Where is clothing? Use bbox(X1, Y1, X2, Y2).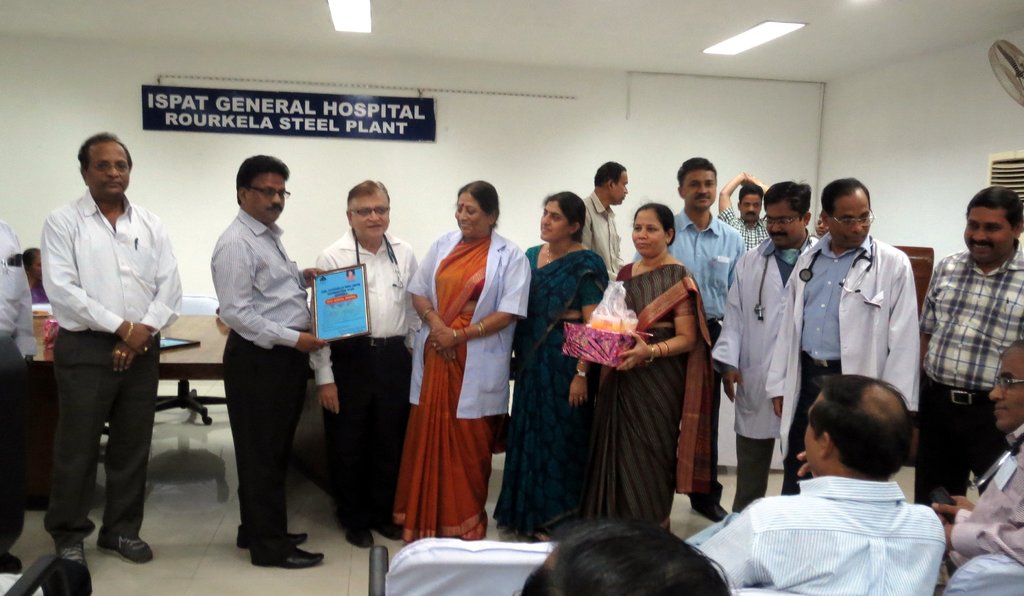
bbox(486, 251, 592, 546).
